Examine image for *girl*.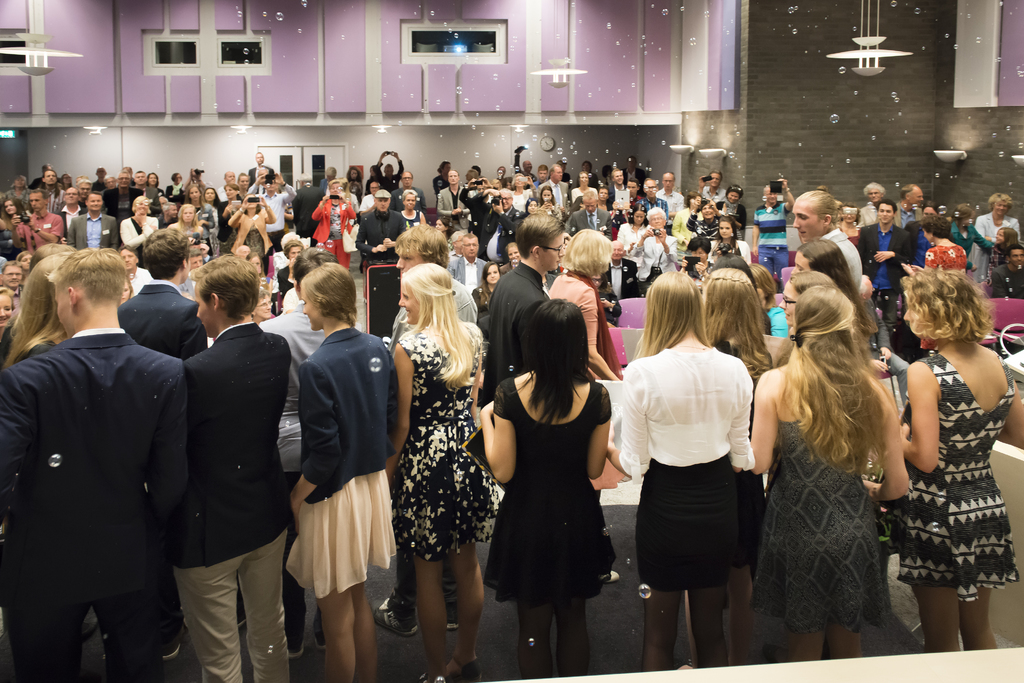
Examination result: [x1=392, y1=261, x2=486, y2=680].
